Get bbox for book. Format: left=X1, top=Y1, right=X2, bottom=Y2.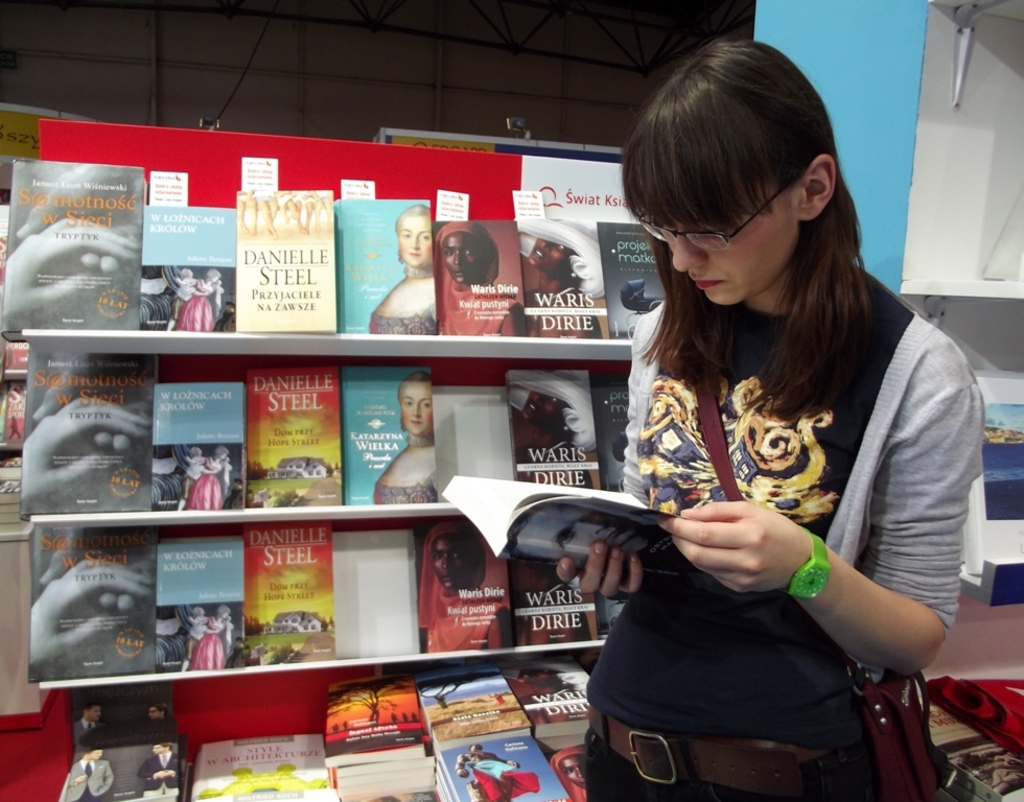
left=249, top=362, right=346, bottom=510.
